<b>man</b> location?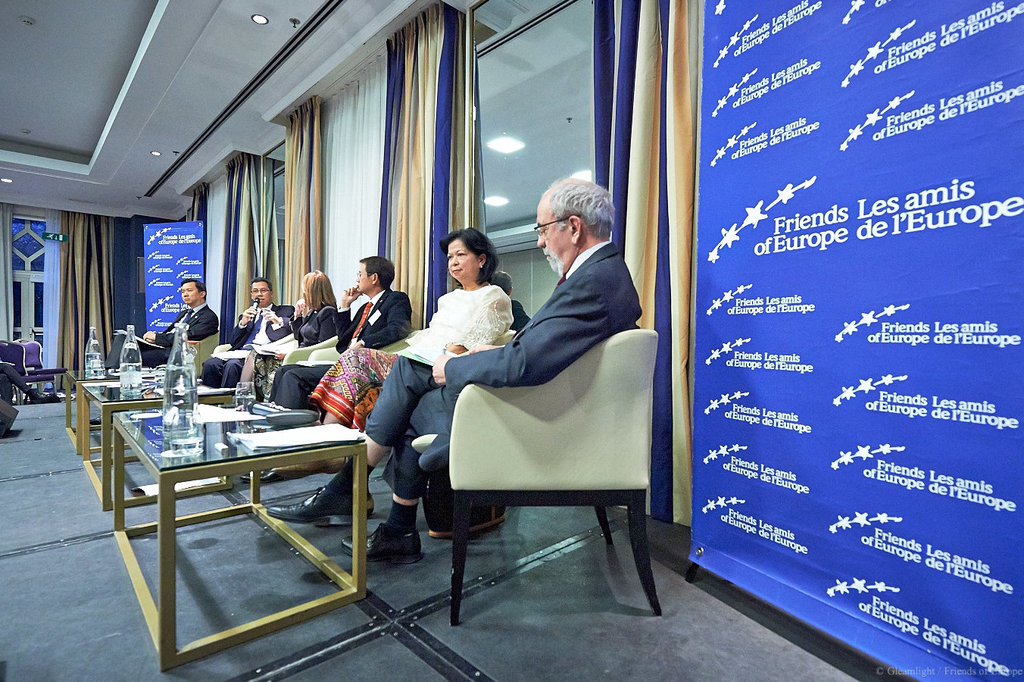
268,177,644,561
